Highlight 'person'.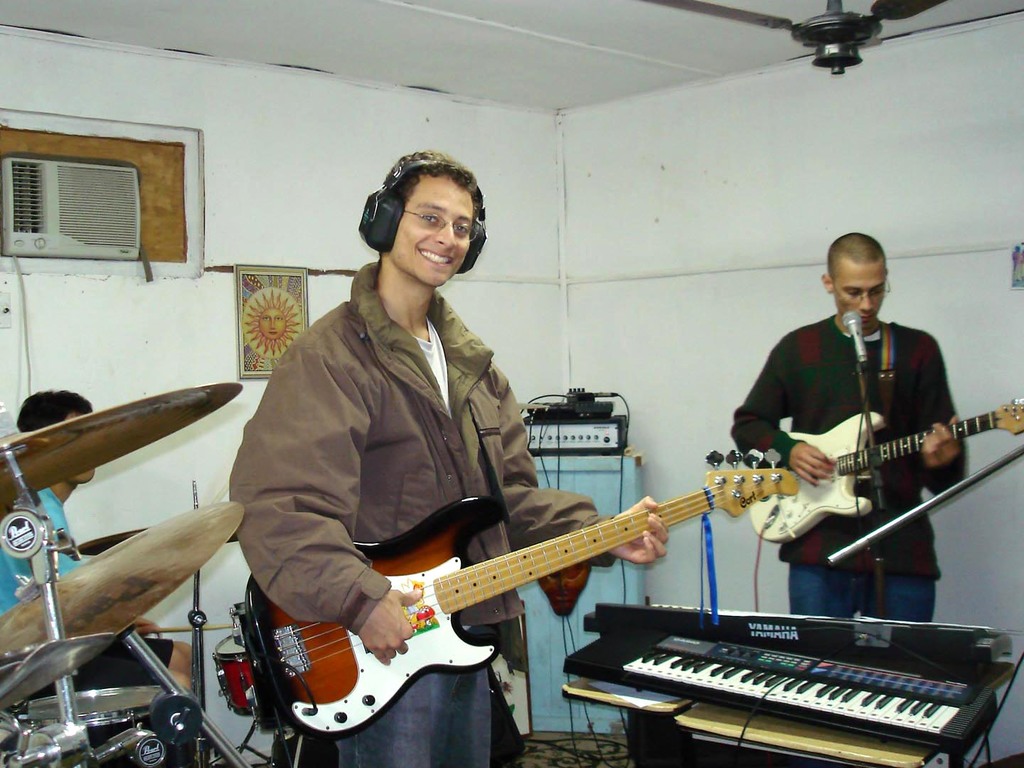
Highlighted region: (left=225, top=148, right=666, bottom=767).
